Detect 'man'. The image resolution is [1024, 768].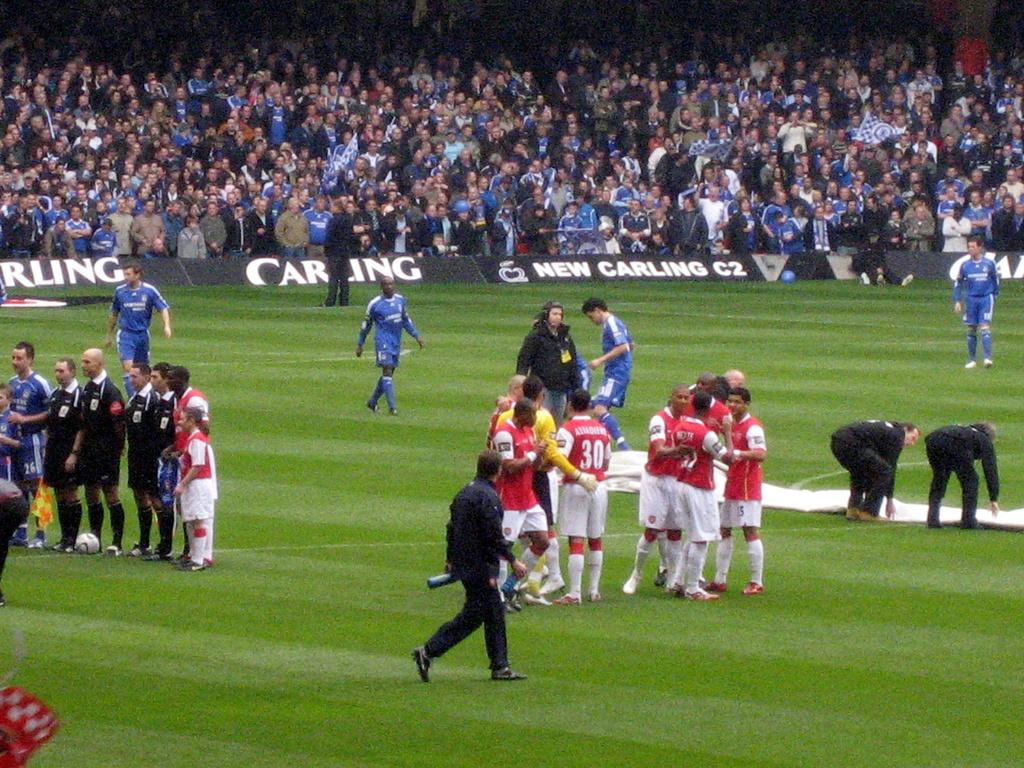
select_region(513, 301, 577, 420).
